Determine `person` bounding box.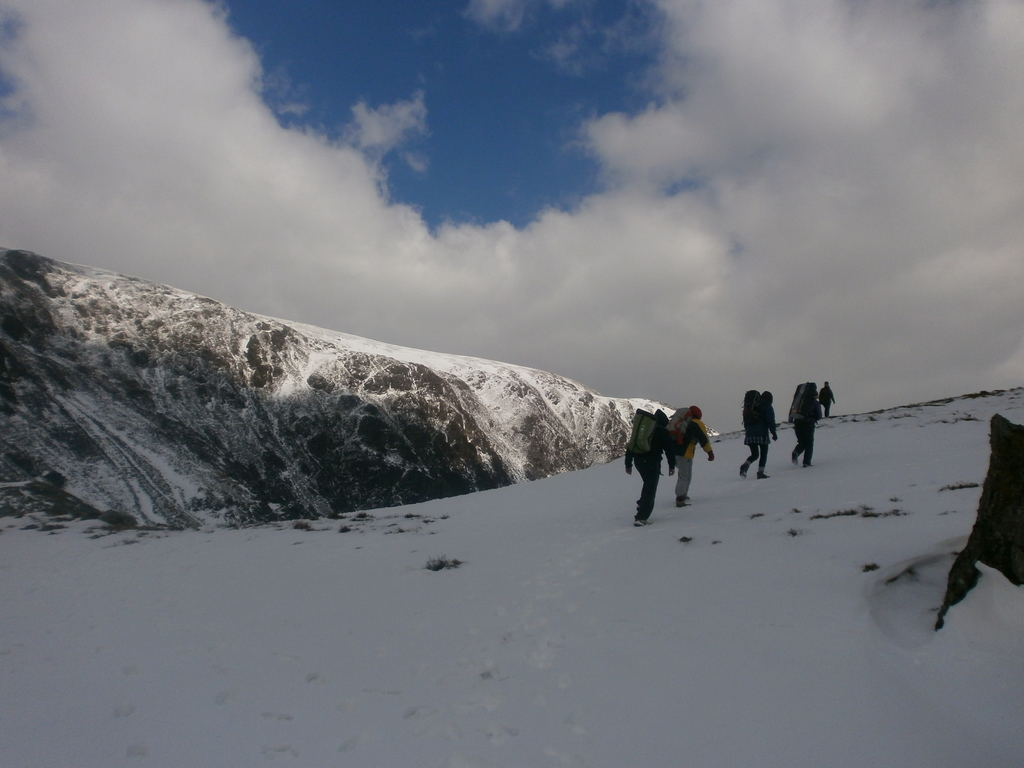
Determined: detection(793, 384, 822, 468).
